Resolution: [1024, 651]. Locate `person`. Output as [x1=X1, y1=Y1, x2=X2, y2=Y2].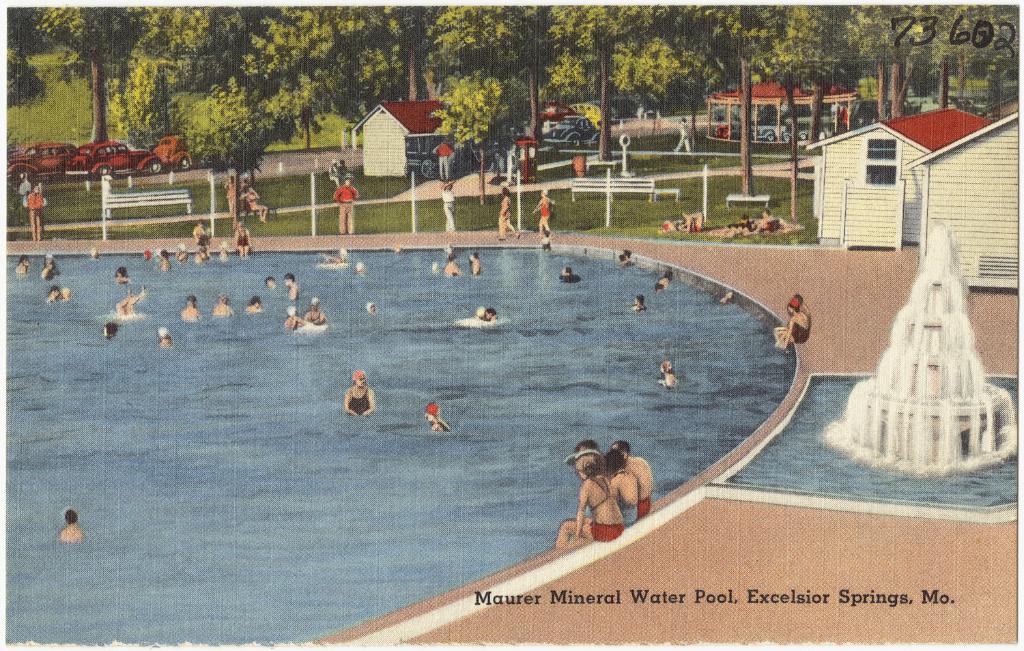
[x1=676, y1=210, x2=702, y2=235].
